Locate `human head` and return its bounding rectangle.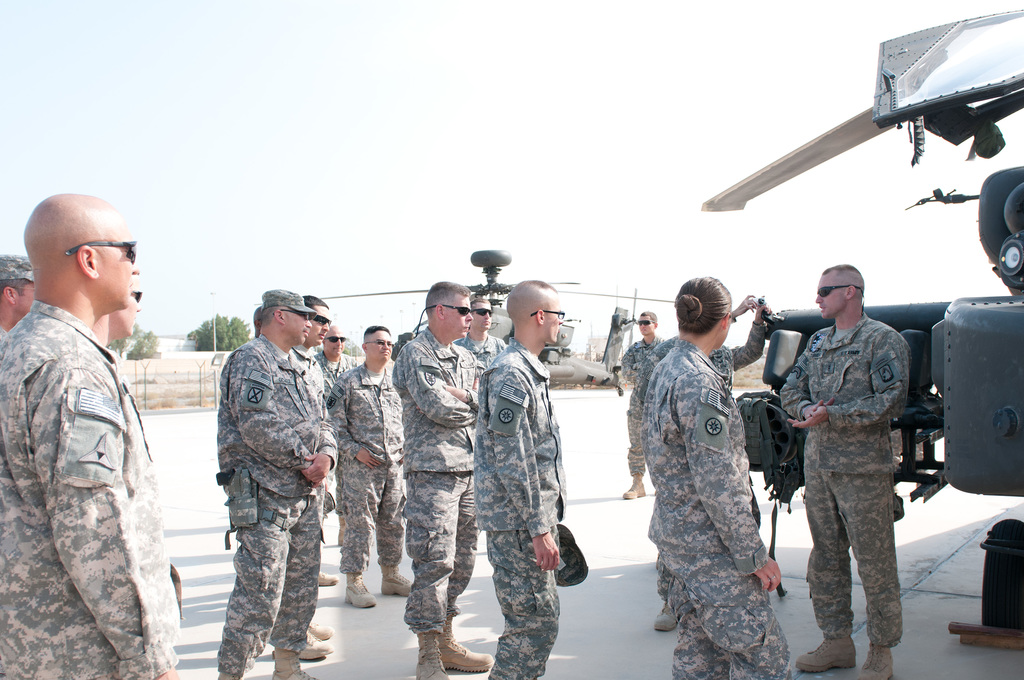
{"x1": 815, "y1": 264, "x2": 868, "y2": 318}.
